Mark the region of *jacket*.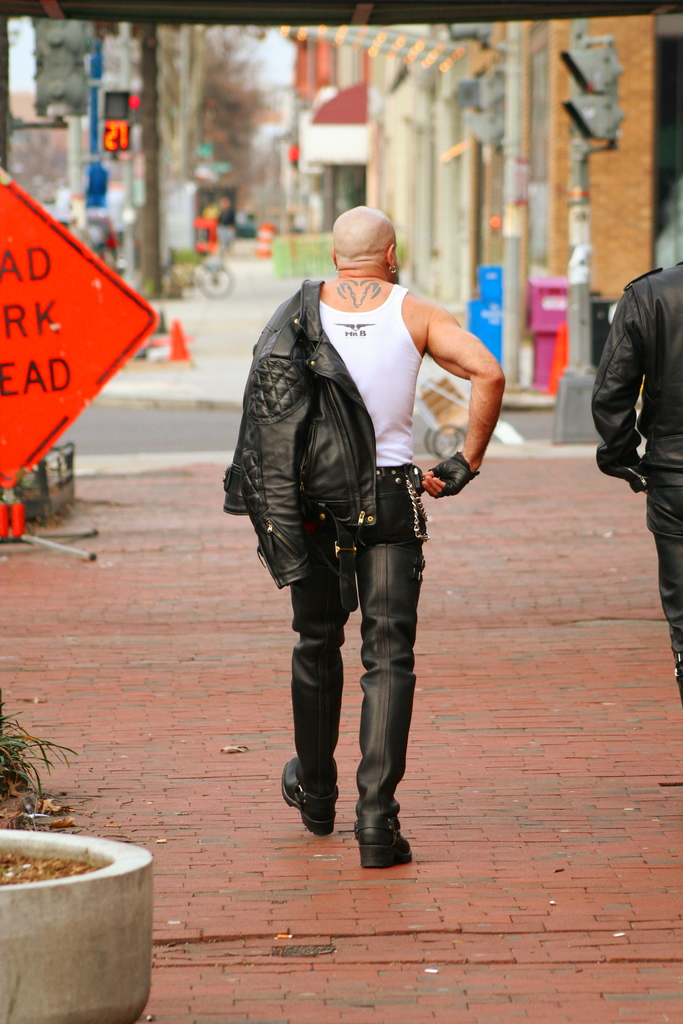
Region: (x1=588, y1=252, x2=682, y2=490).
